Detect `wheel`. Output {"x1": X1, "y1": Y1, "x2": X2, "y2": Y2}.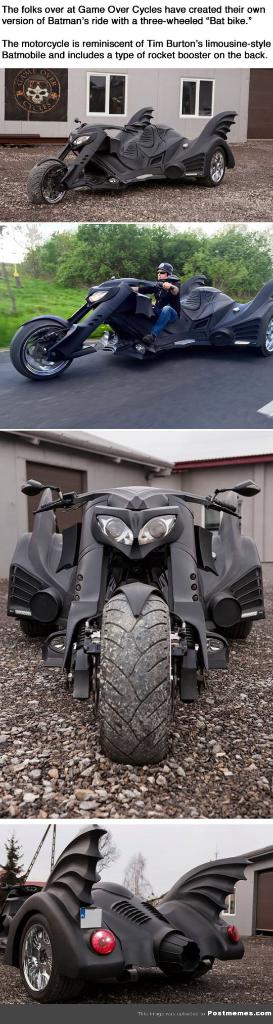
{"x1": 20, "y1": 919, "x2": 85, "y2": 1005}.
